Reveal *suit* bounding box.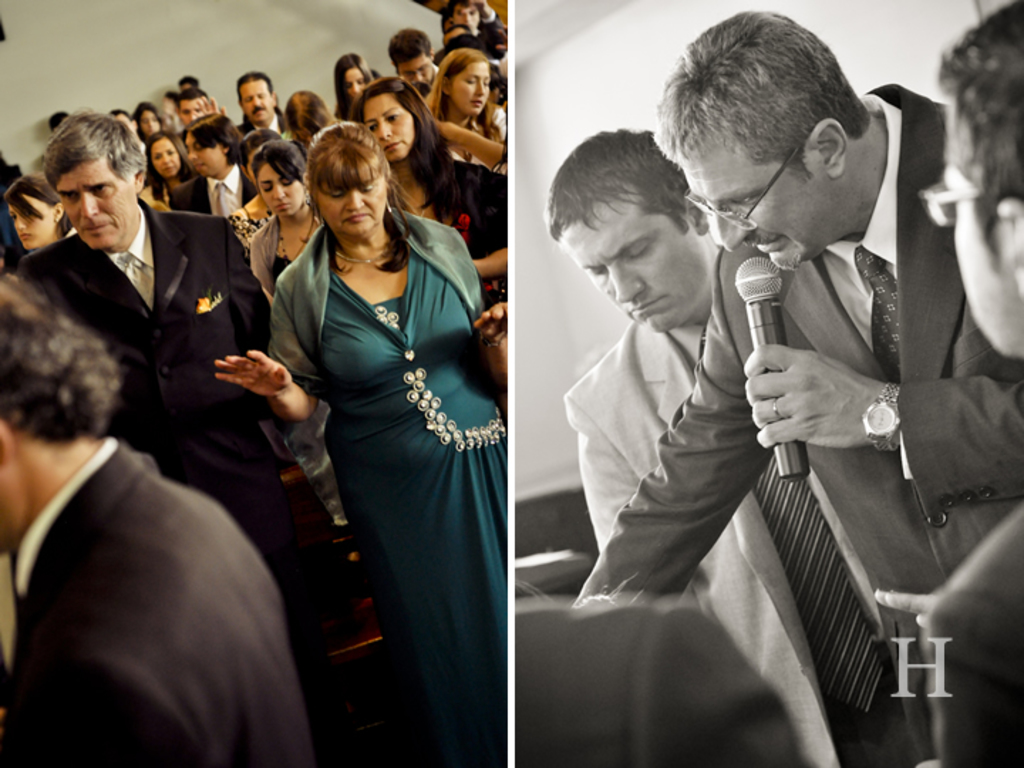
Revealed: [573,82,1023,767].
